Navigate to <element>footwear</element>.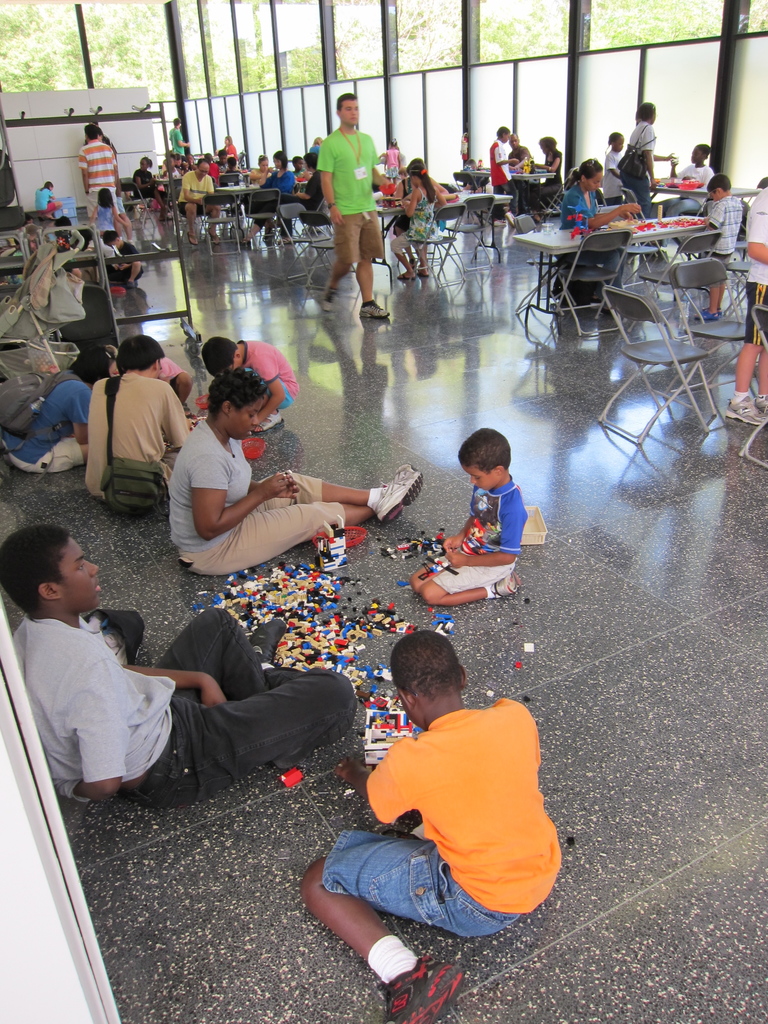
Navigation target: (left=367, top=463, right=426, bottom=525).
